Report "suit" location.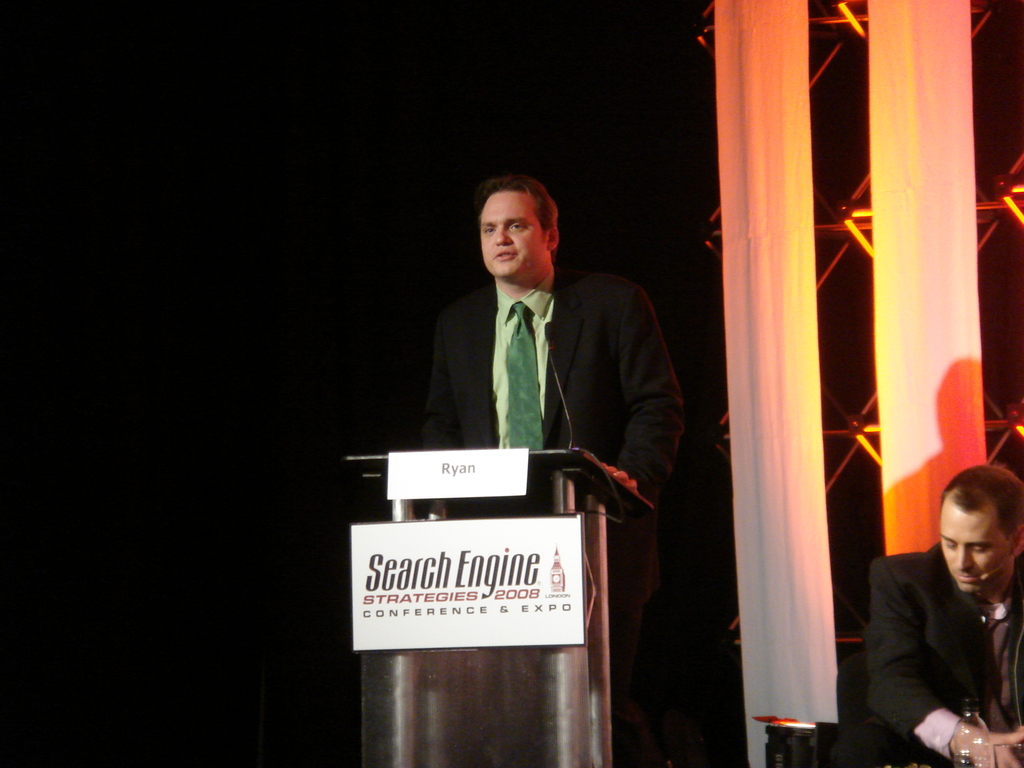
Report: (left=862, top=541, right=1023, bottom=762).
